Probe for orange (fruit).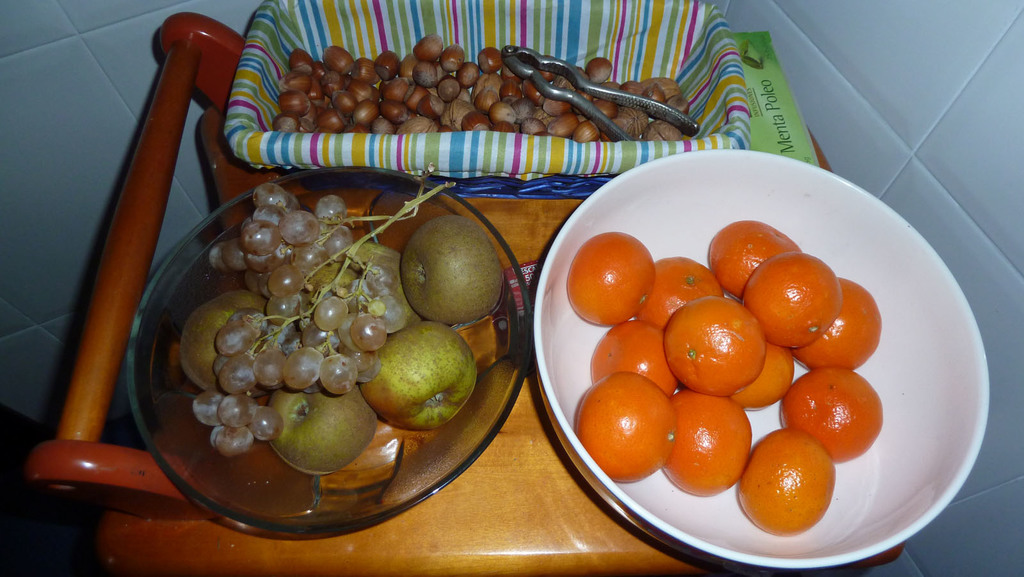
Probe result: 733, 425, 832, 538.
